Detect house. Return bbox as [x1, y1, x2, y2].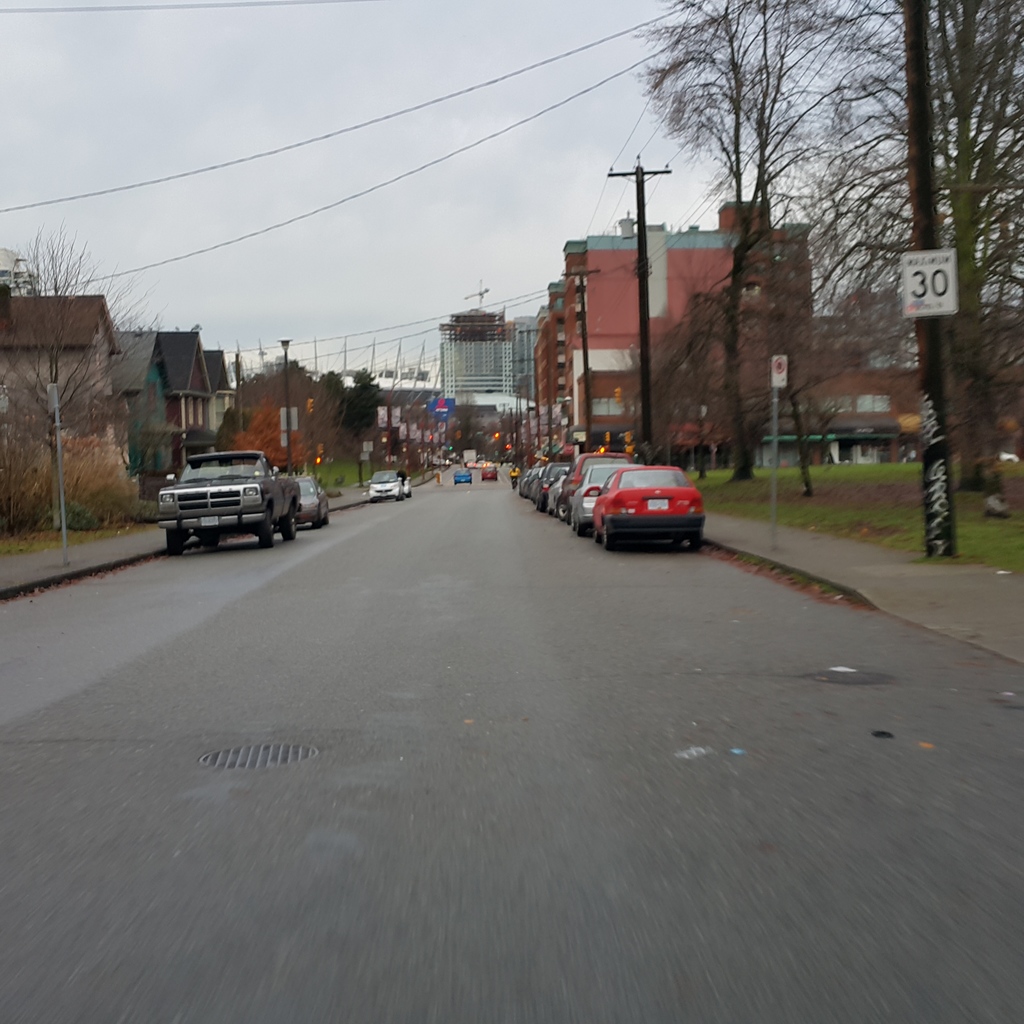
[504, 314, 546, 405].
